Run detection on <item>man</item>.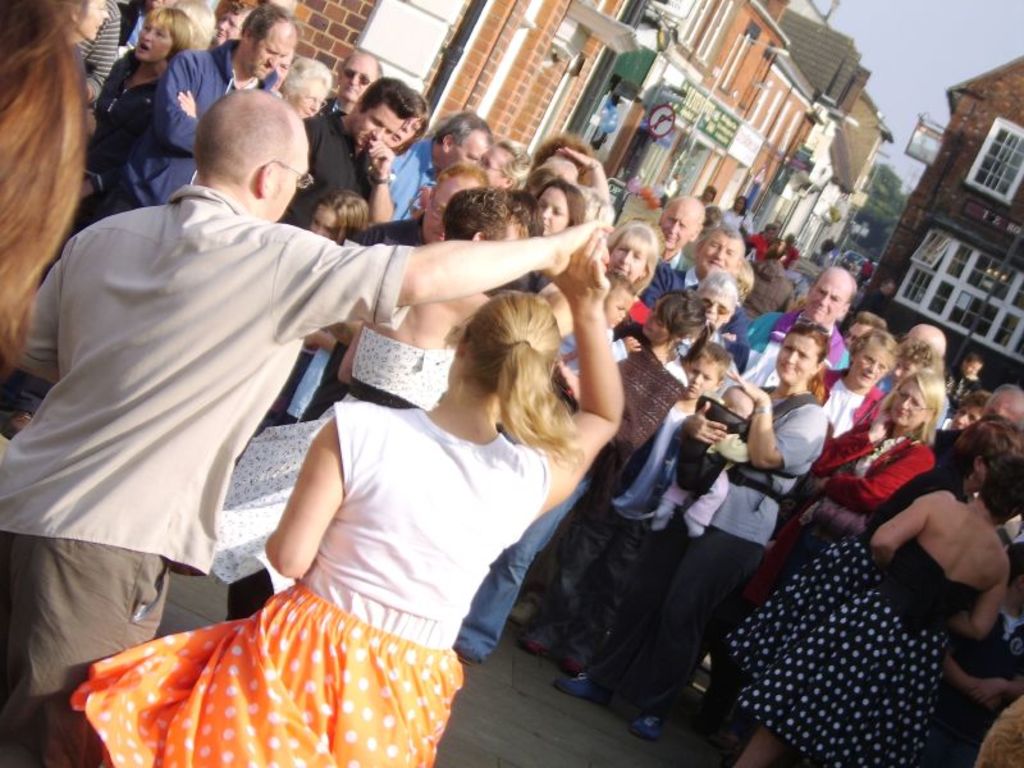
Result: x1=323, y1=45, x2=387, y2=114.
